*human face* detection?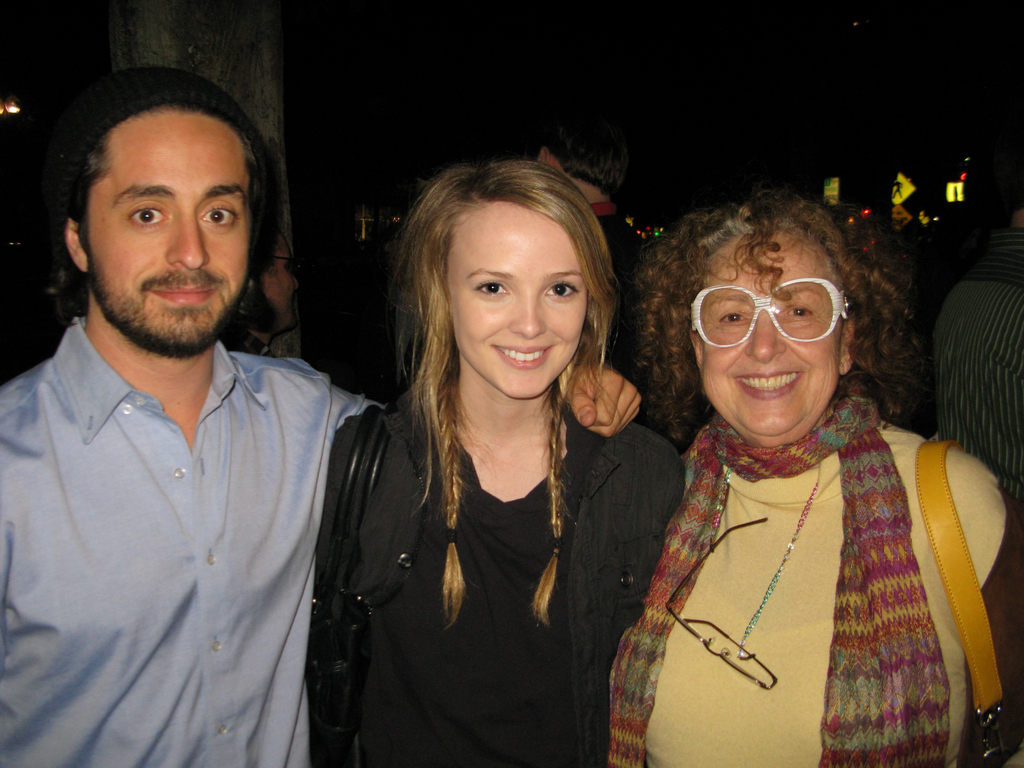
[443, 199, 584, 399]
